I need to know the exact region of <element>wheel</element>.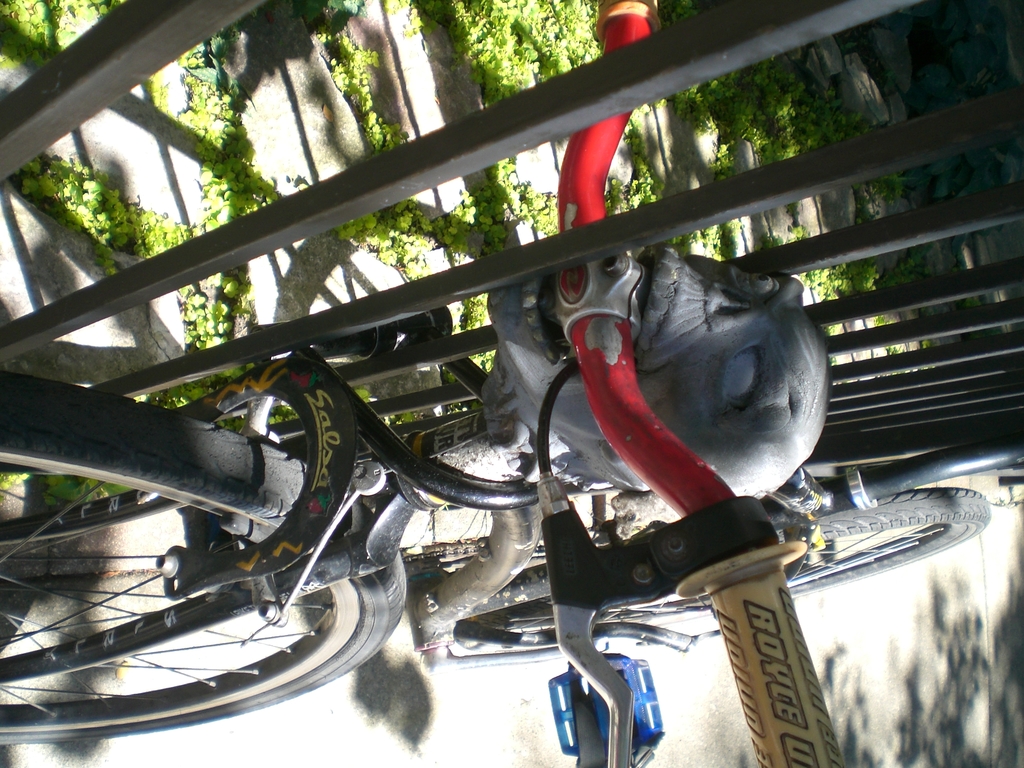
Region: x1=429 y1=495 x2=994 y2=676.
